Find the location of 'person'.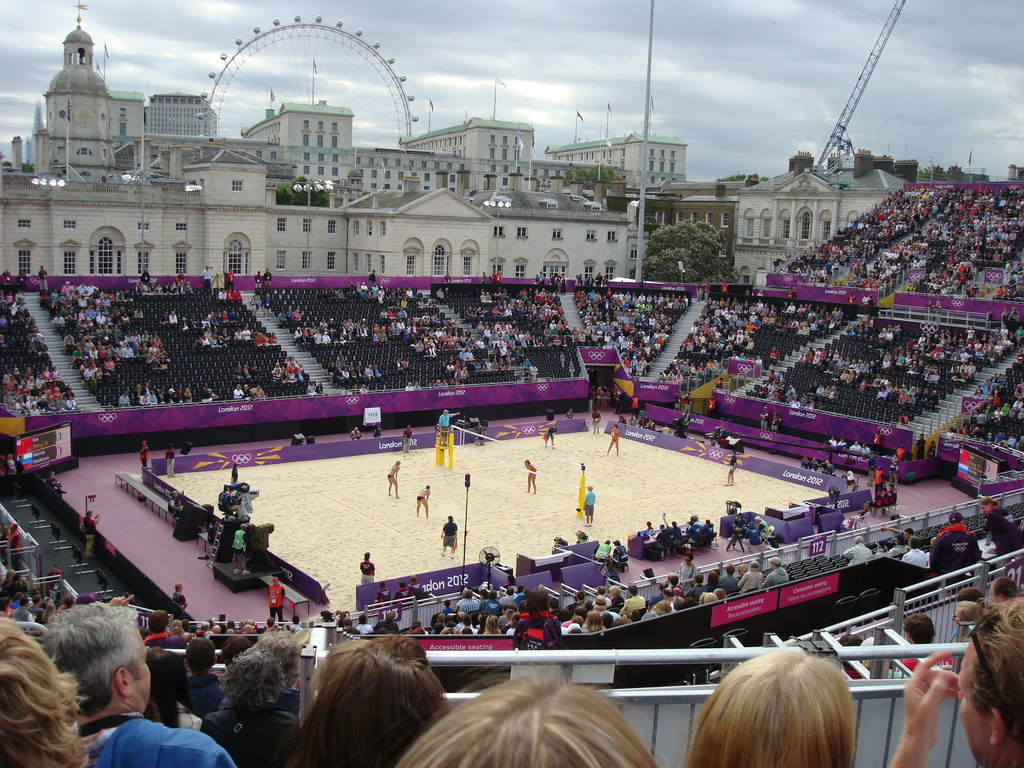
Location: <region>868, 485, 884, 515</region>.
